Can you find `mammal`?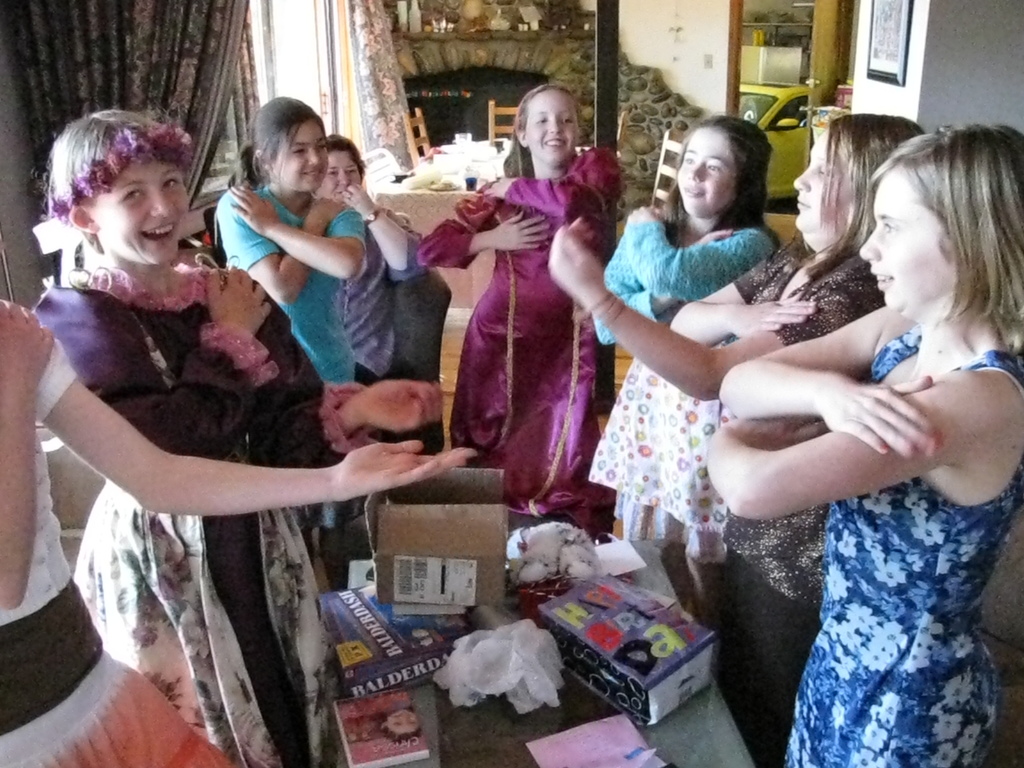
Yes, bounding box: region(413, 79, 623, 526).
